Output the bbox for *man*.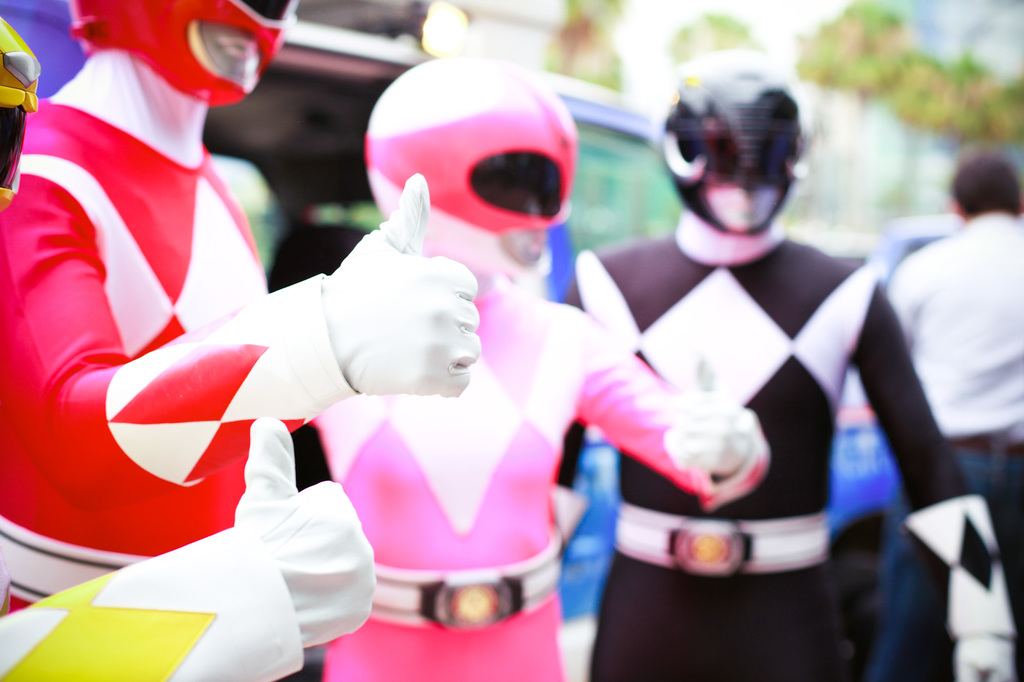
0:0:488:681.
